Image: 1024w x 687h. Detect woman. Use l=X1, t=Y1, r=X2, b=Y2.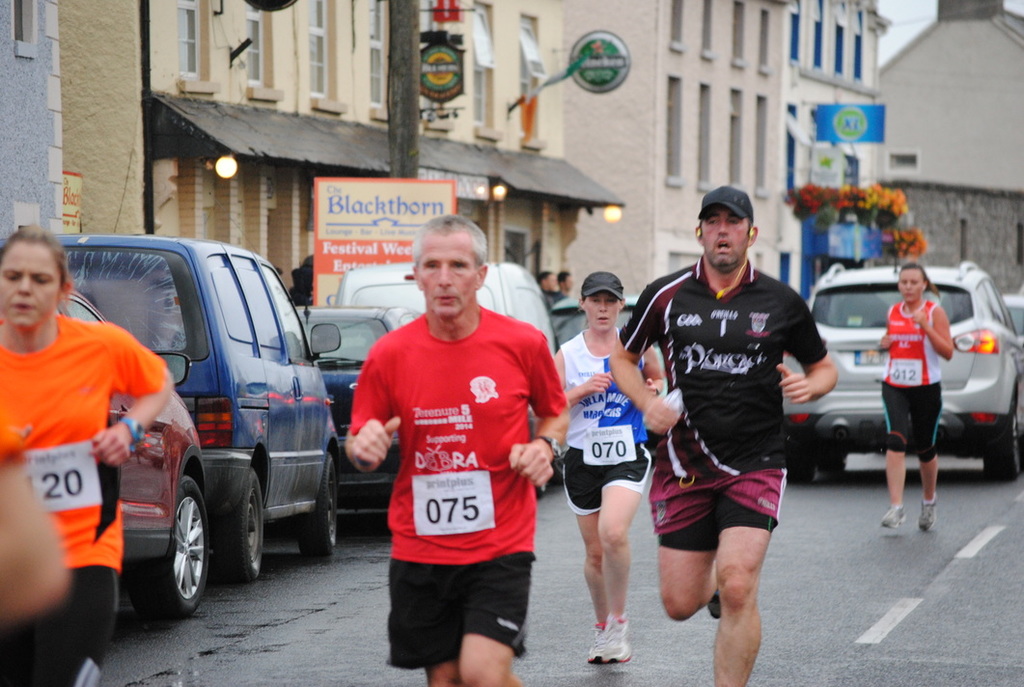
l=550, t=268, r=667, b=664.
